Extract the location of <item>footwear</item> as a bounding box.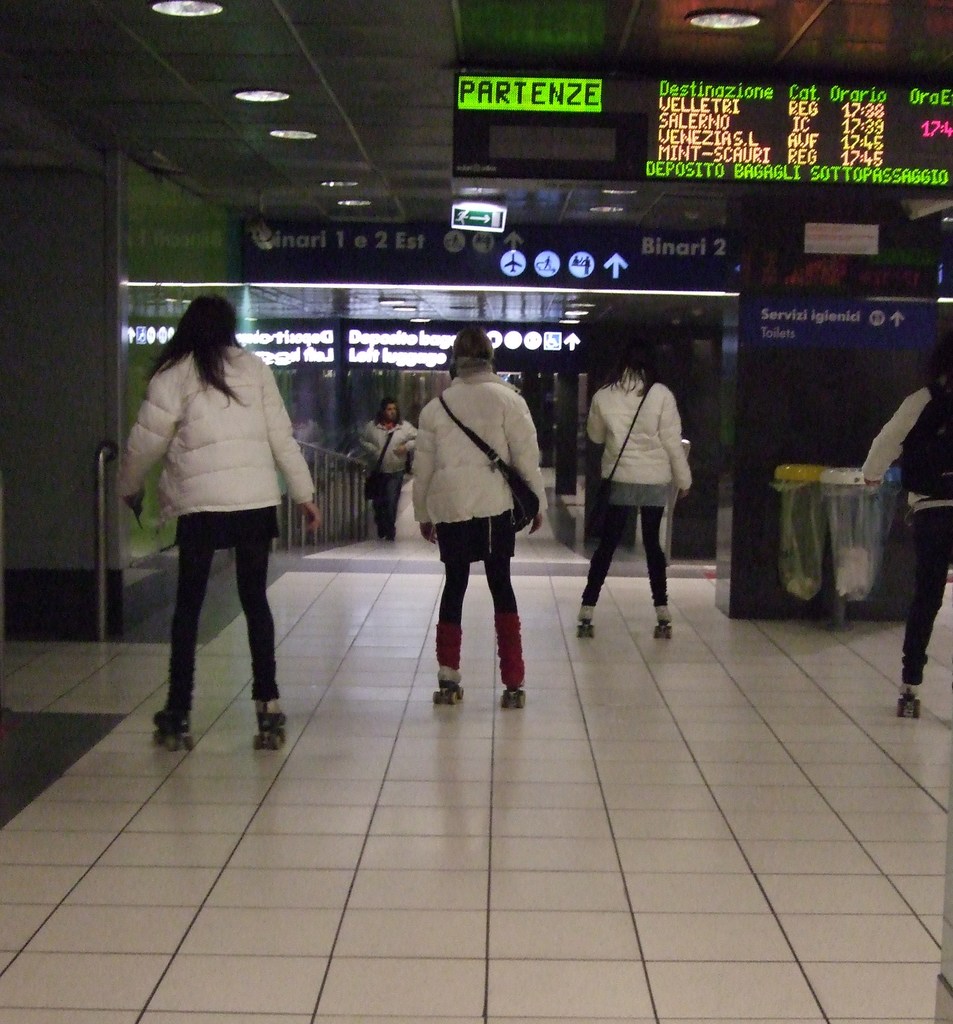
<box>142,700,198,755</box>.
